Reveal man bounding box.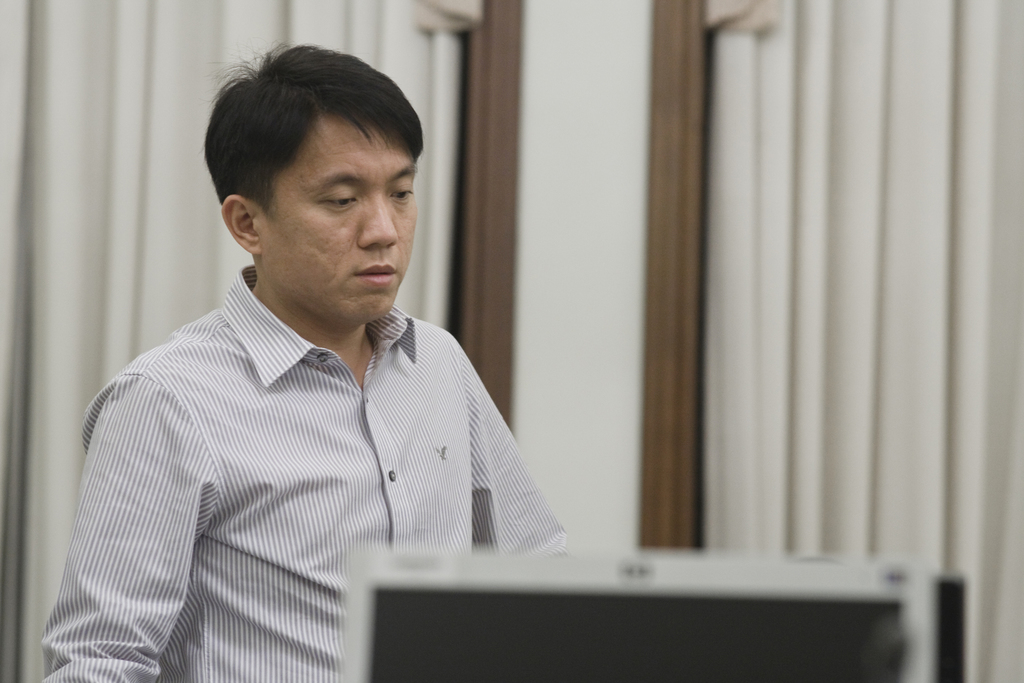
Revealed: pyautogui.locateOnScreen(44, 42, 586, 682).
